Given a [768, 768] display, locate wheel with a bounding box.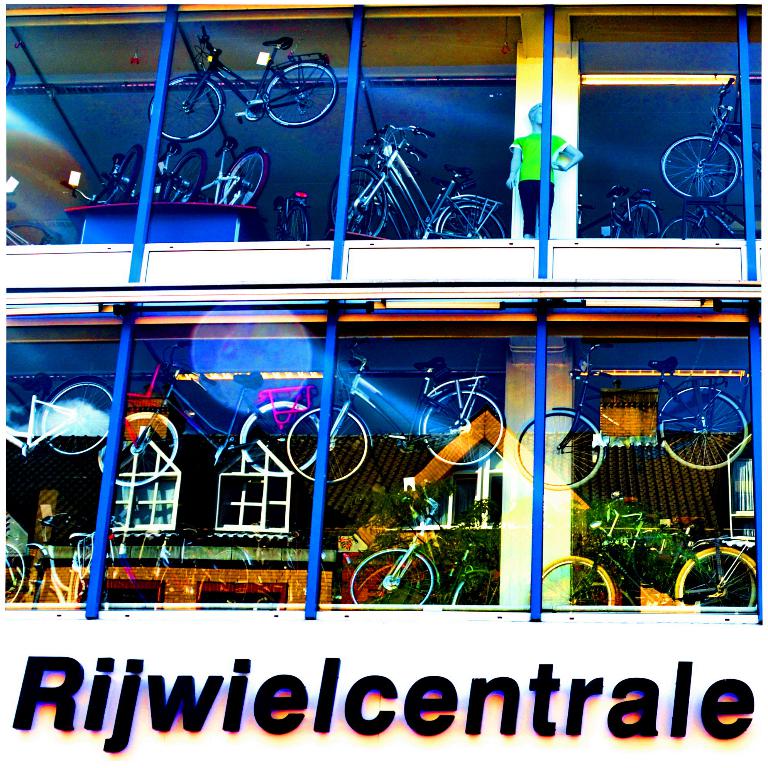
Located: locate(263, 61, 340, 131).
